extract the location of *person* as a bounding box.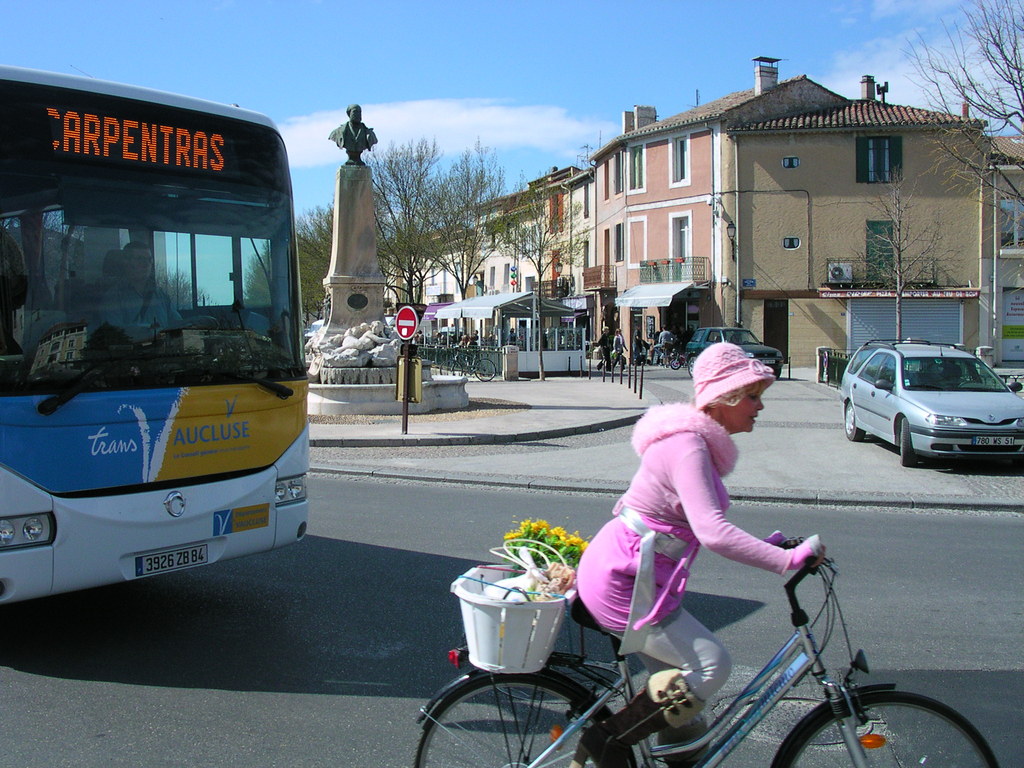
[330,104,376,150].
